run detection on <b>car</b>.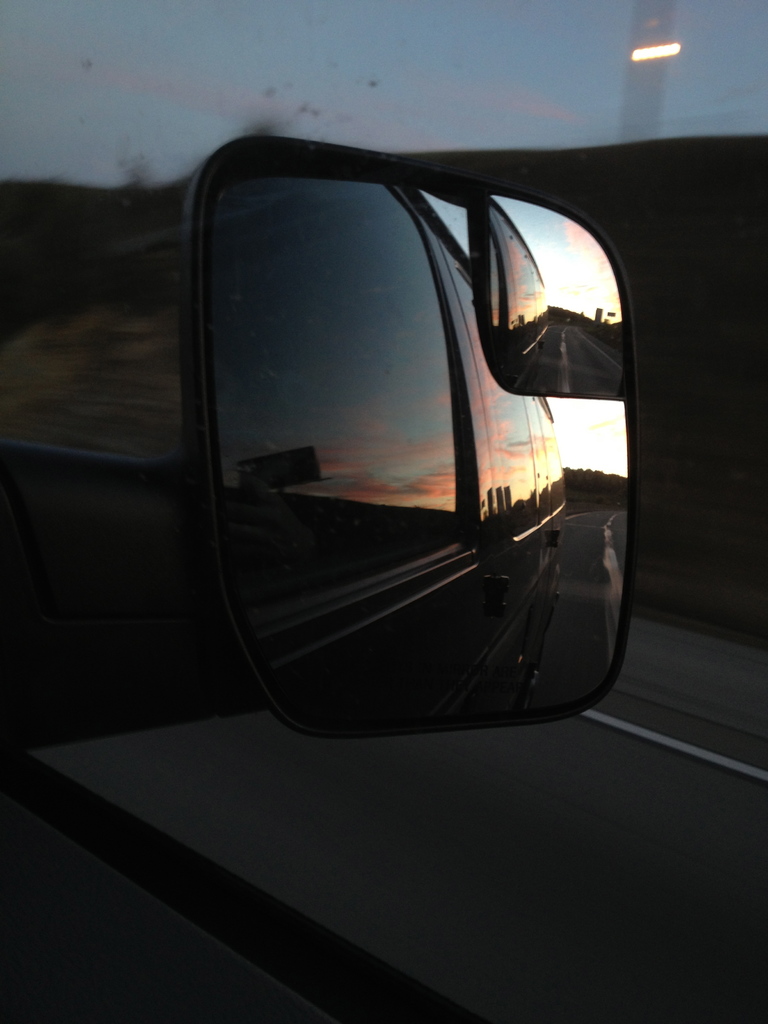
Result: x1=207, y1=164, x2=638, y2=722.
